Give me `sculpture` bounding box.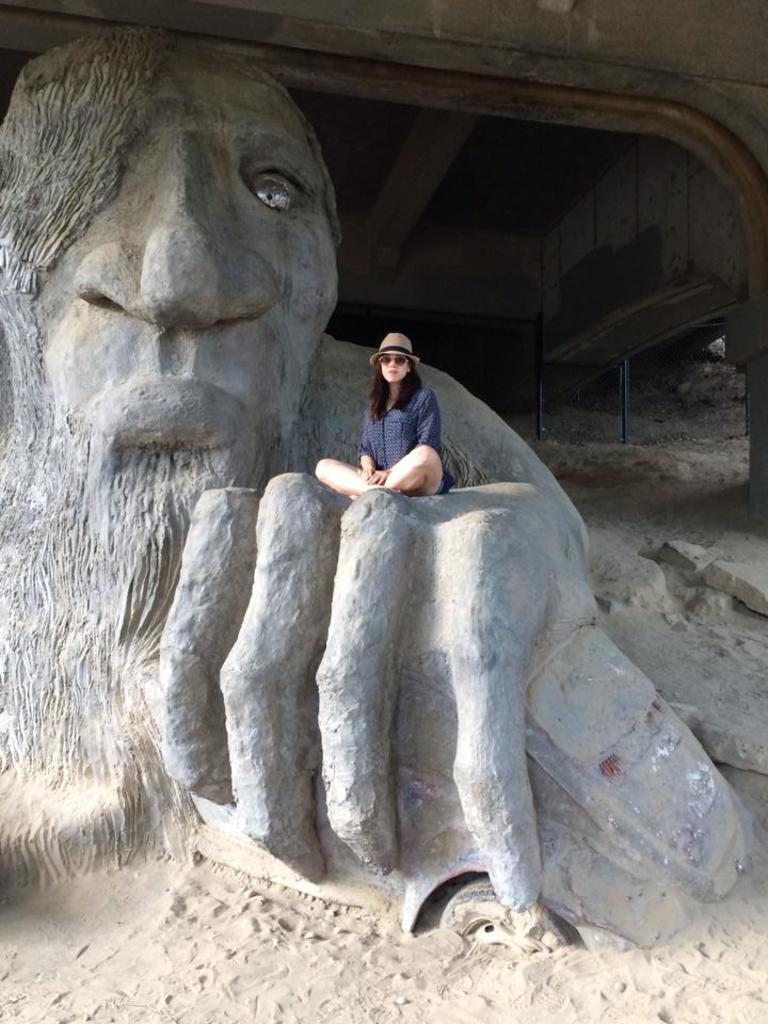
x1=0, y1=0, x2=742, y2=932.
